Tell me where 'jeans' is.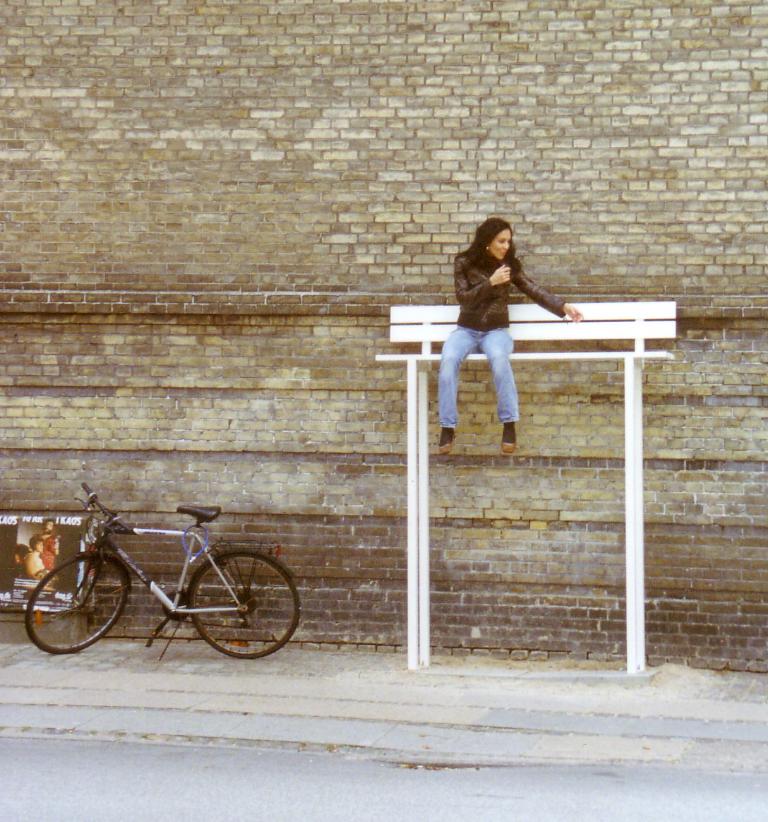
'jeans' is at [x1=459, y1=325, x2=547, y2=427].
